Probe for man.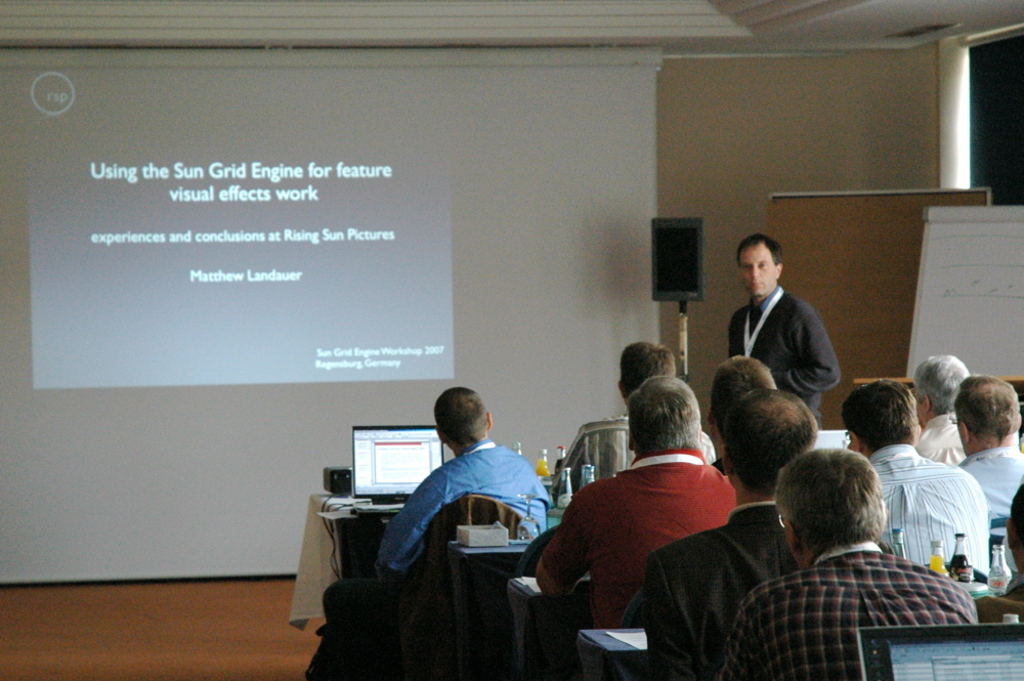
Probe result: <box>716,237,857,450</box>.
